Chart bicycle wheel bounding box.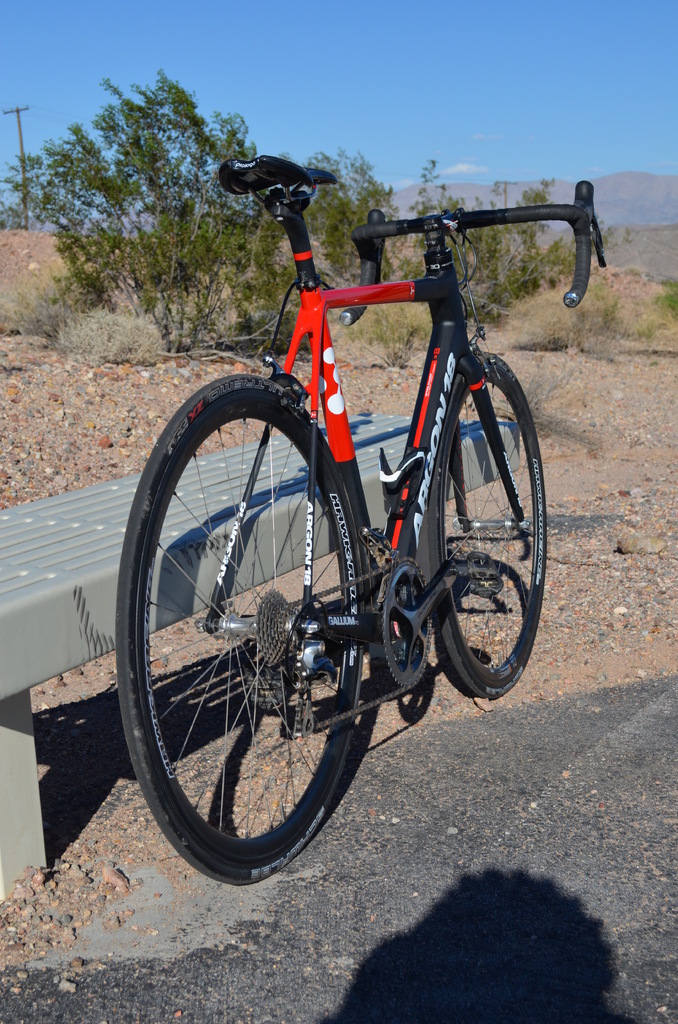
Charted: select_region(418, 349, 547, 704).
